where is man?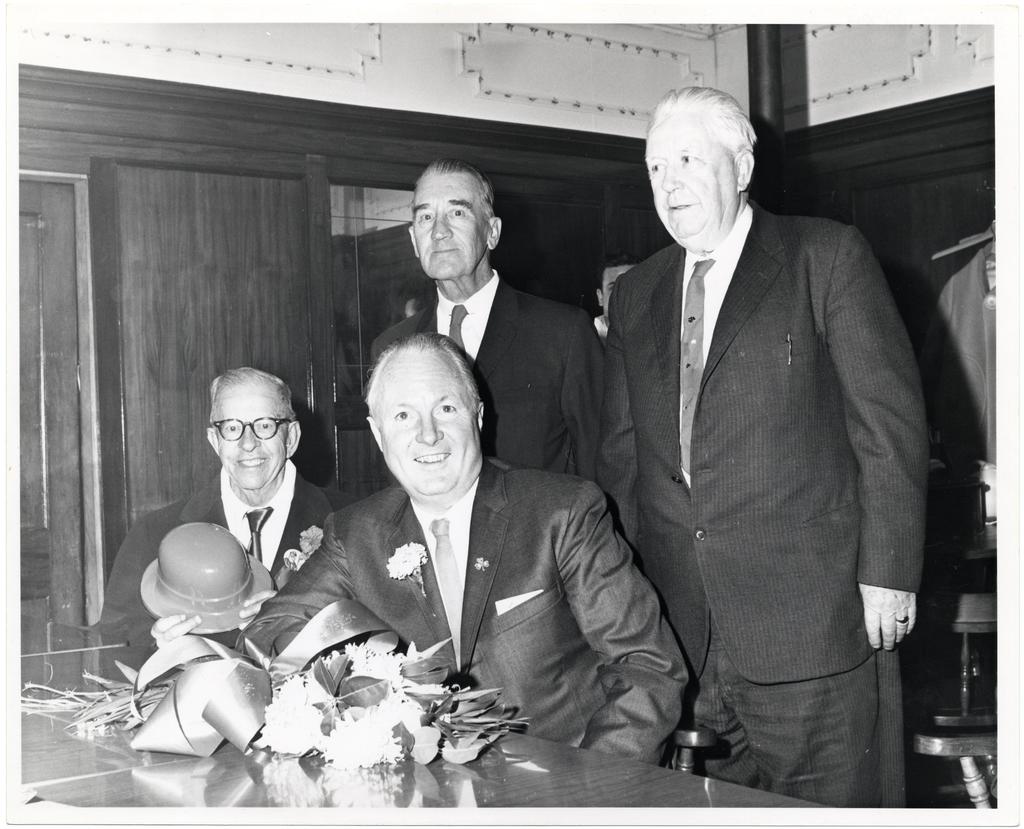
[575,76,937,779].
